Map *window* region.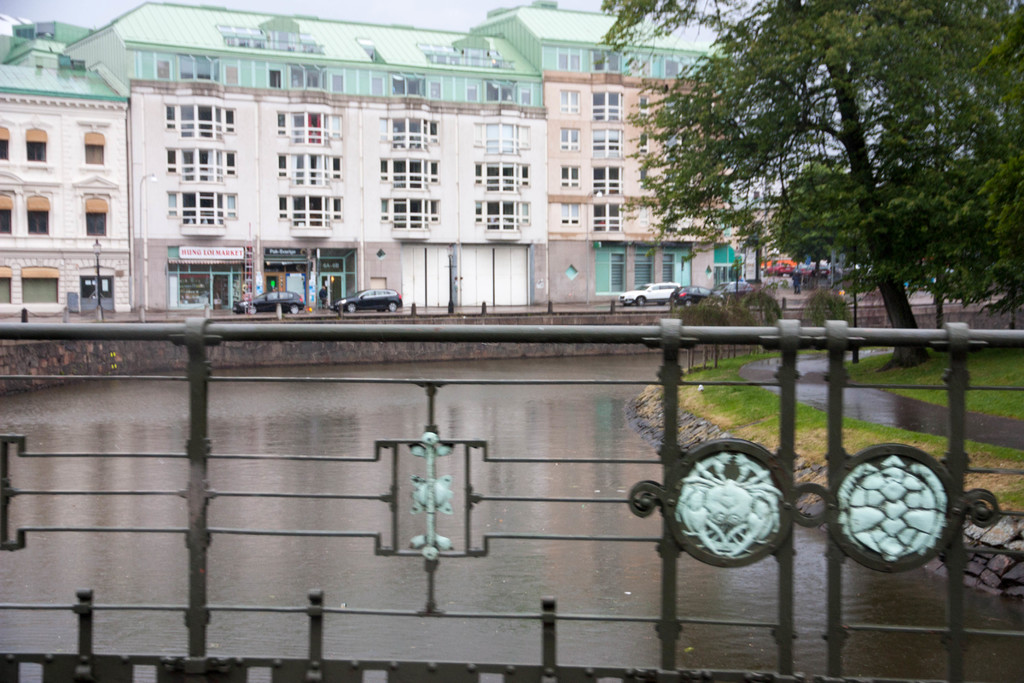
Mapped to [564,201,588,224].
